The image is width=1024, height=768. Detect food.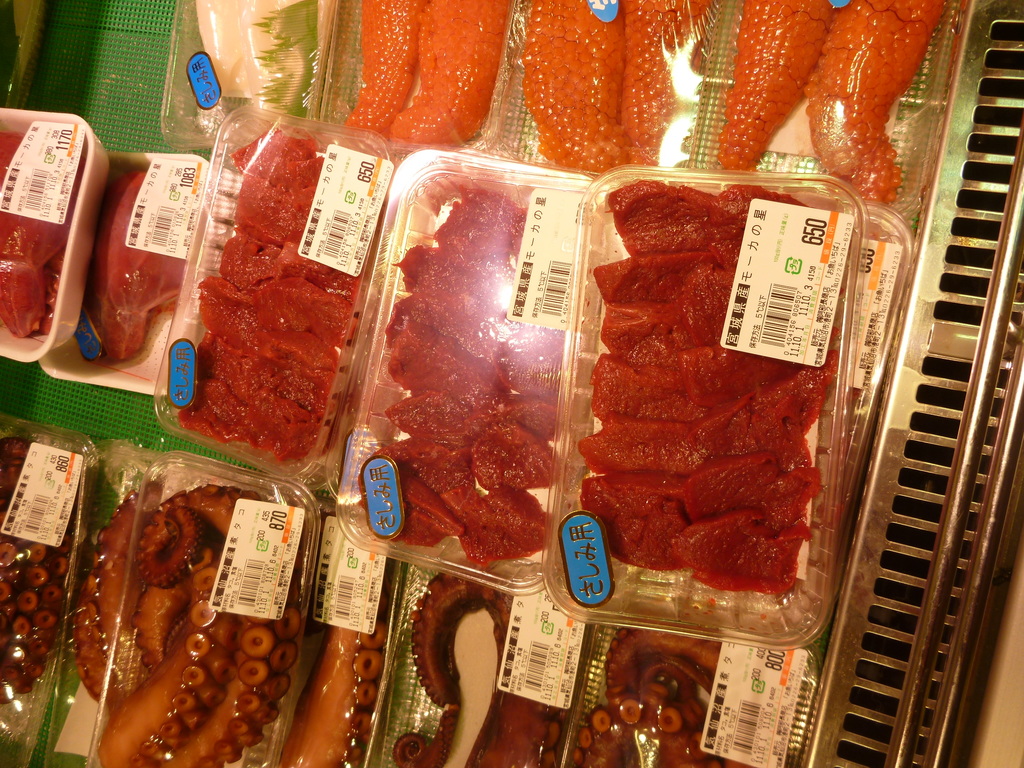
Detection: left=804, top=0, right=943, bottom=207.
